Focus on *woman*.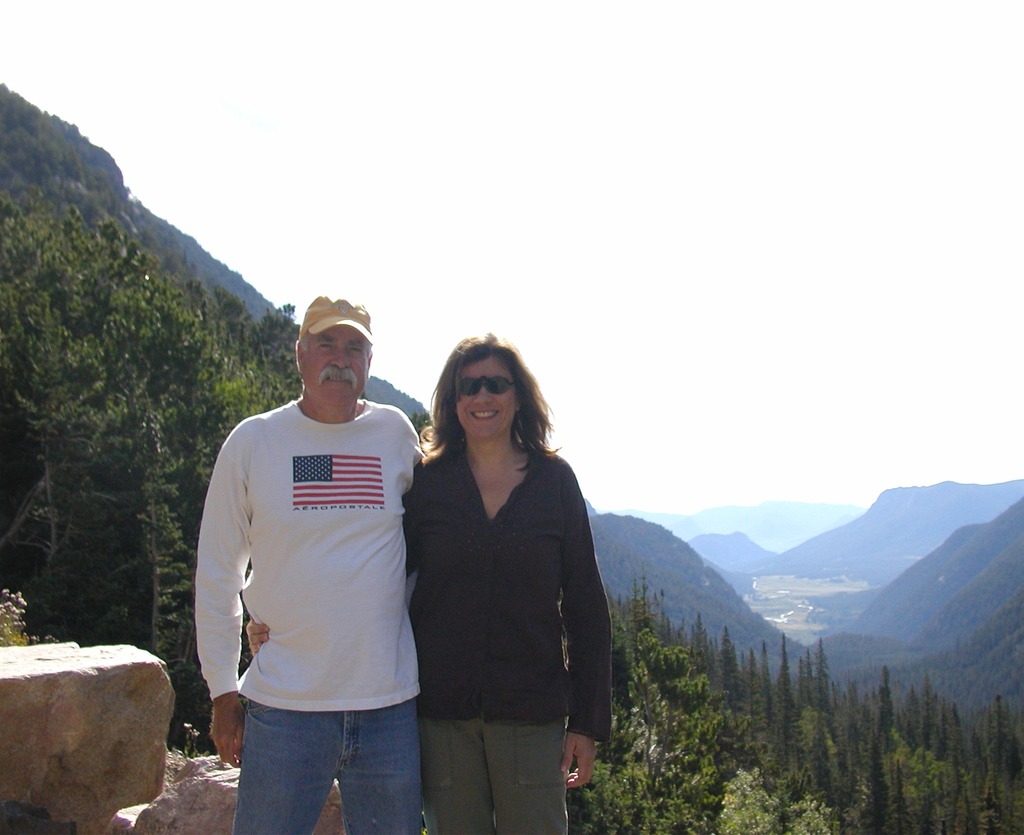
Focused at (388, 350, 561, 731).
